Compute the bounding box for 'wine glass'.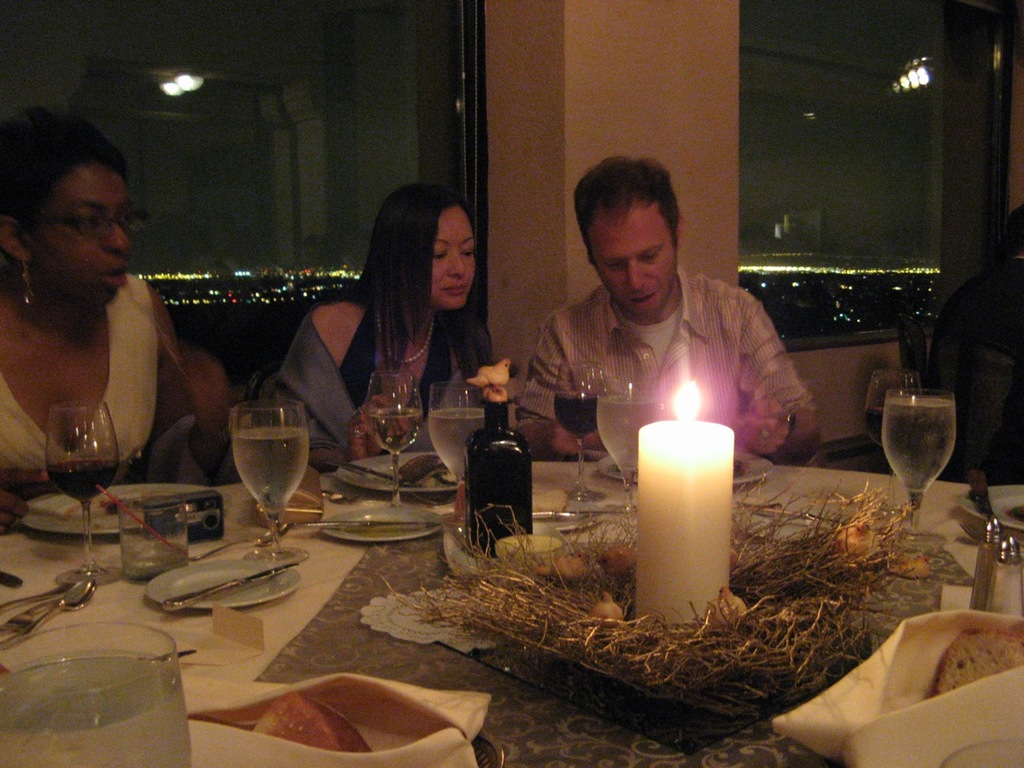
(230,398,310,562).
